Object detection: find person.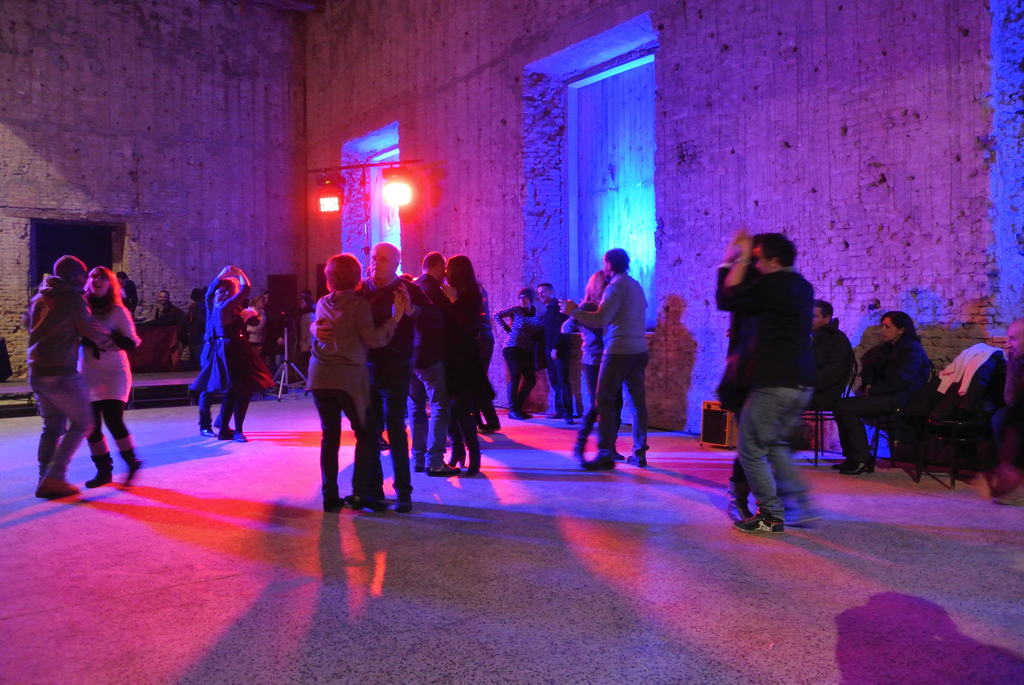
l=301, t=247, r=408, b=510.
